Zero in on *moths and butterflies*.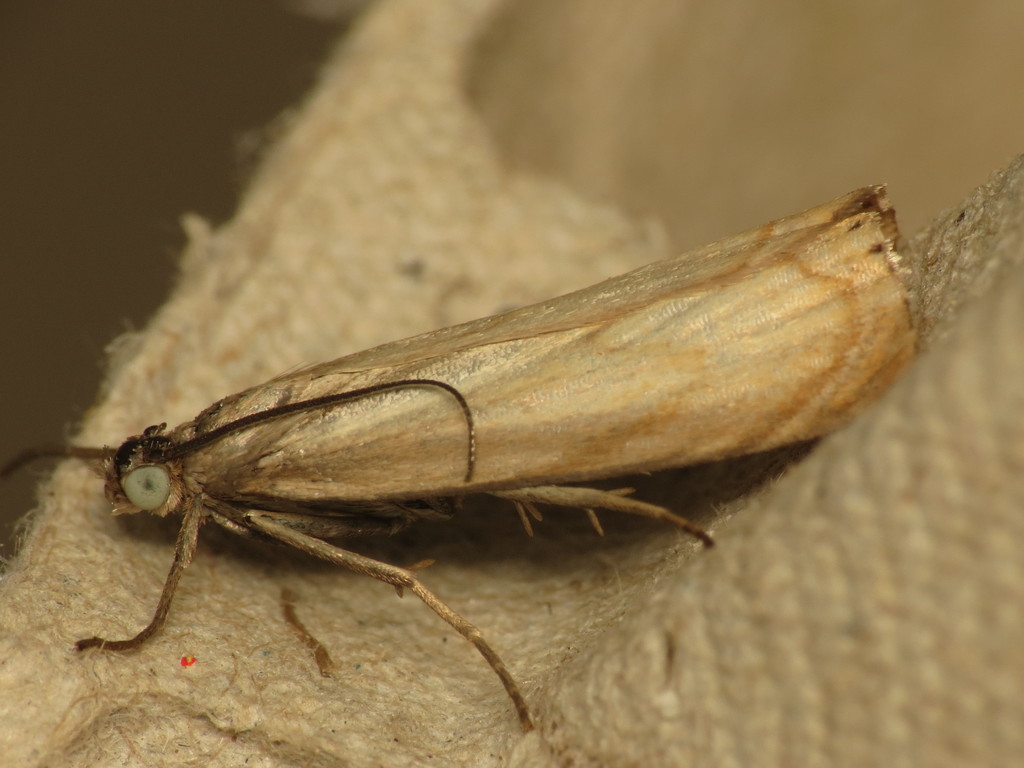
Zeroed in: (0,180,929,739).
